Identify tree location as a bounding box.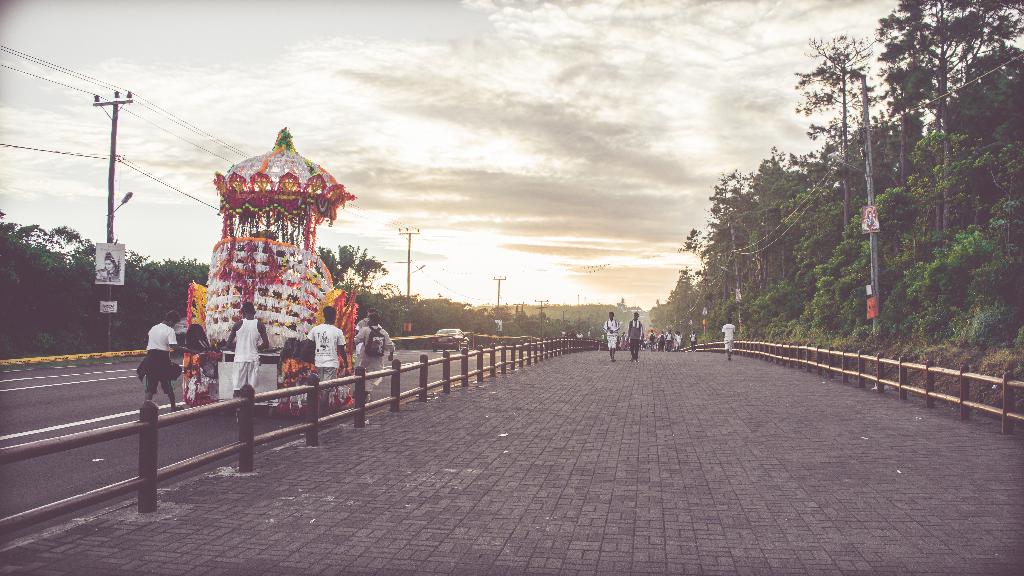
[left=316, top=238, right=390, bottom=292].
